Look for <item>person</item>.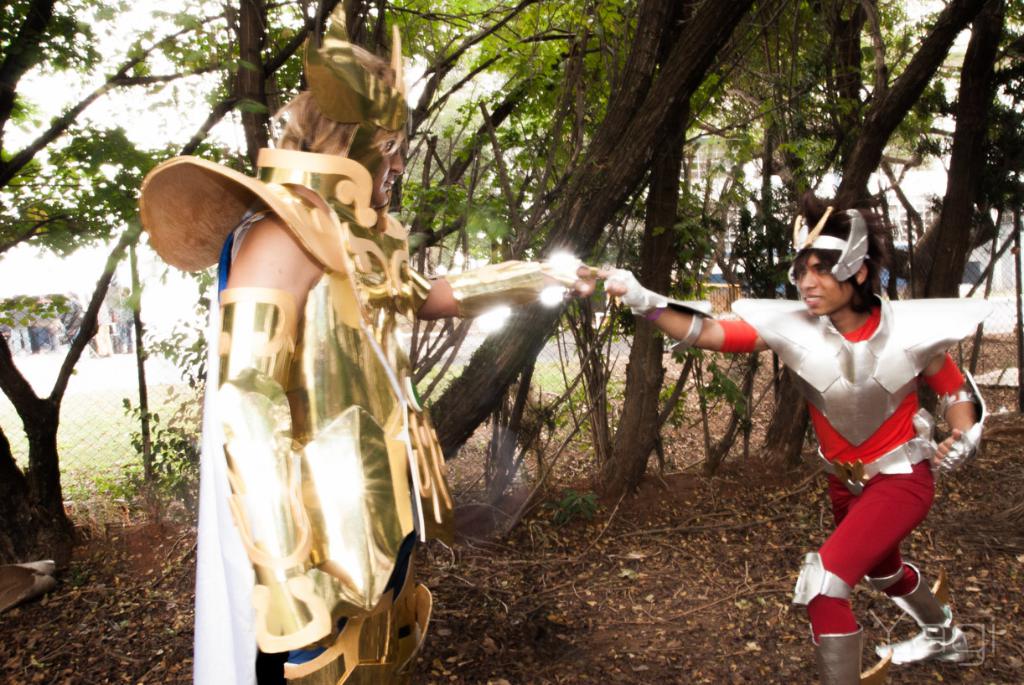
Found: (x1=600, y1=201, x2=987, y2=669).
